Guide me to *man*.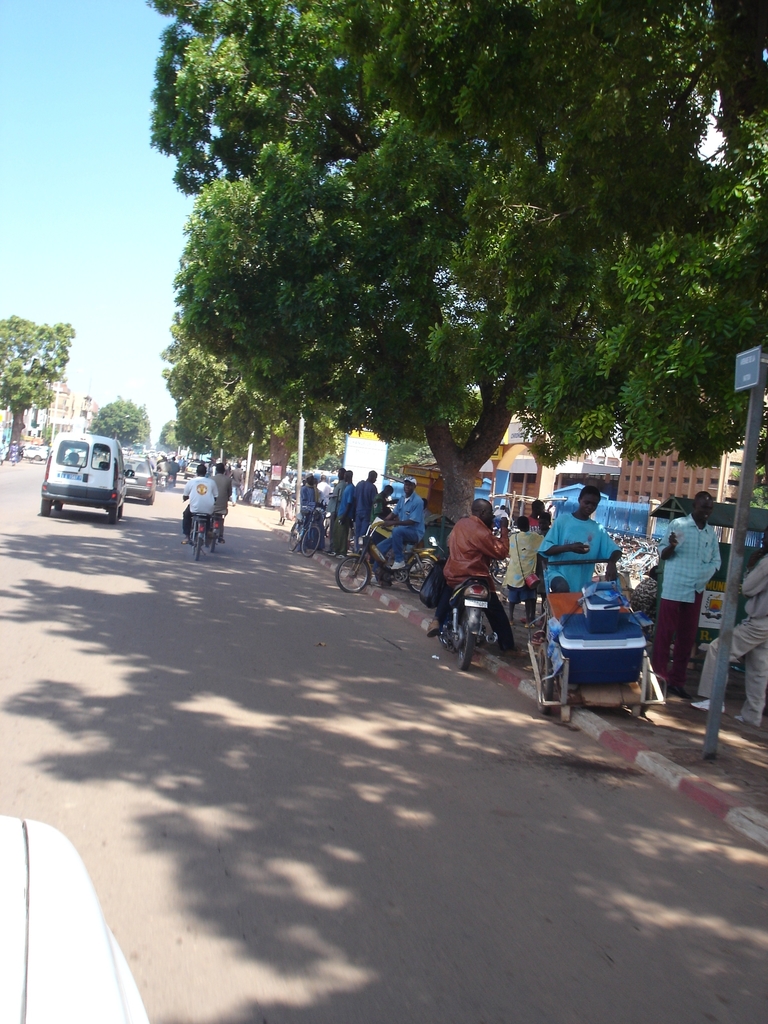
Guidance: bbox=[154, 456, 174, 481].
